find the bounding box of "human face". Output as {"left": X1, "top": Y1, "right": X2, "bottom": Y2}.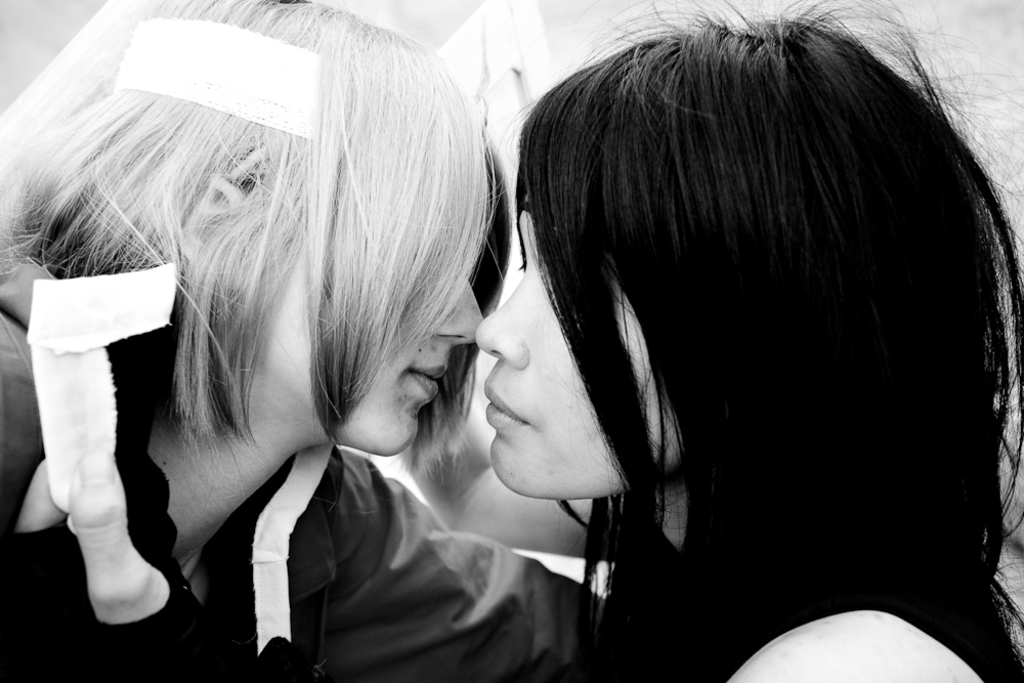
{"left": 473, "top": 190, "right": 681, "bottom": 501}.
